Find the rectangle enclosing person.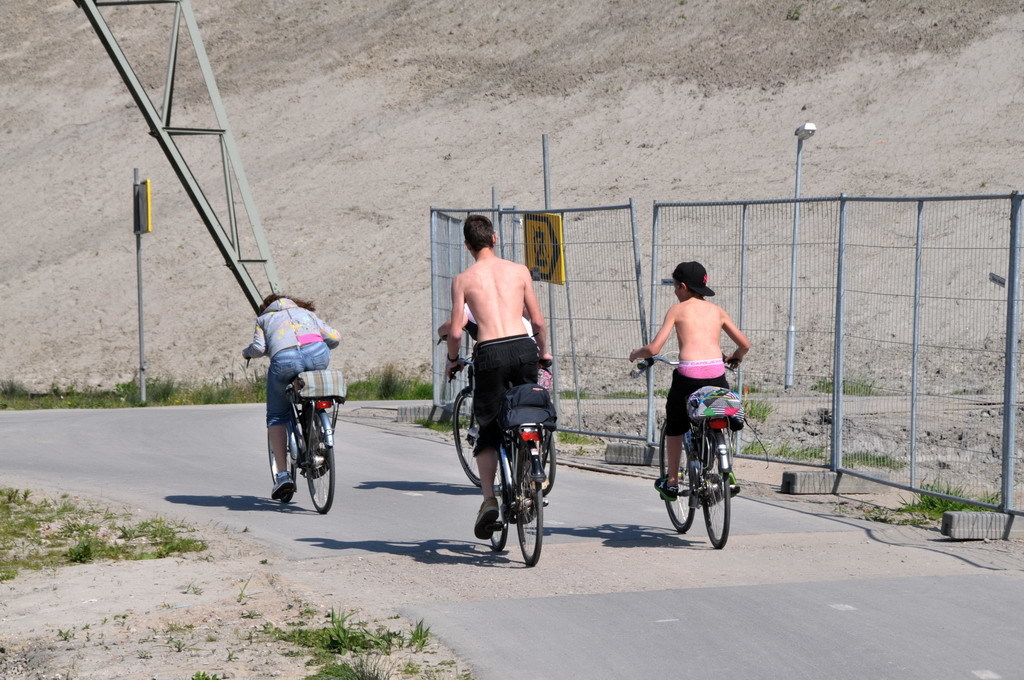
region(651, 254, 747, 532).
